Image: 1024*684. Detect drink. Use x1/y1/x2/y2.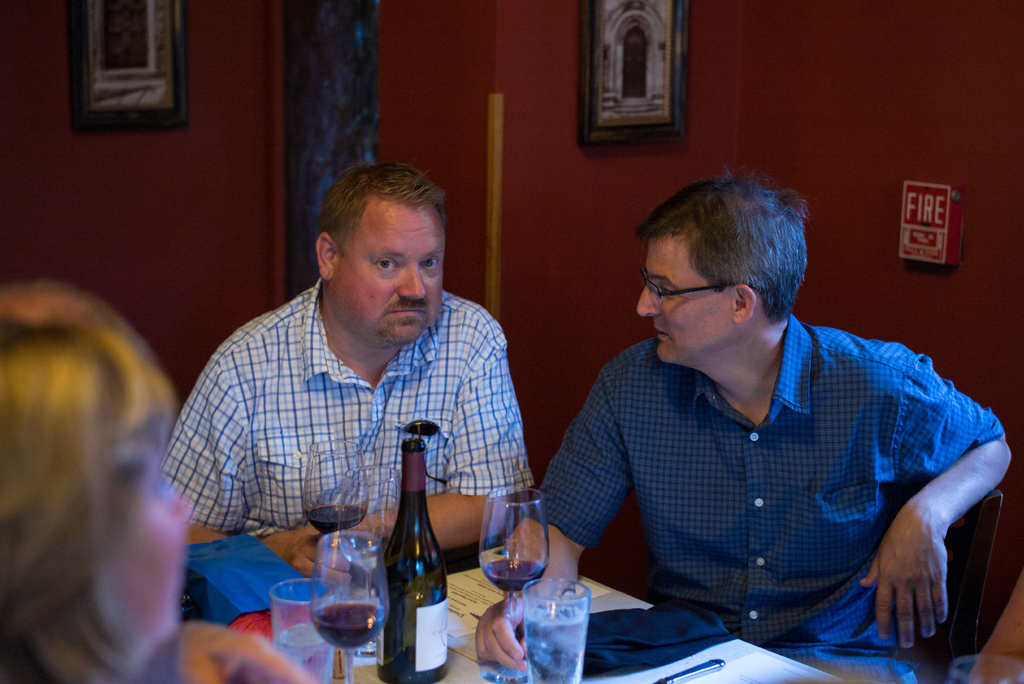
522/603/587/683.
